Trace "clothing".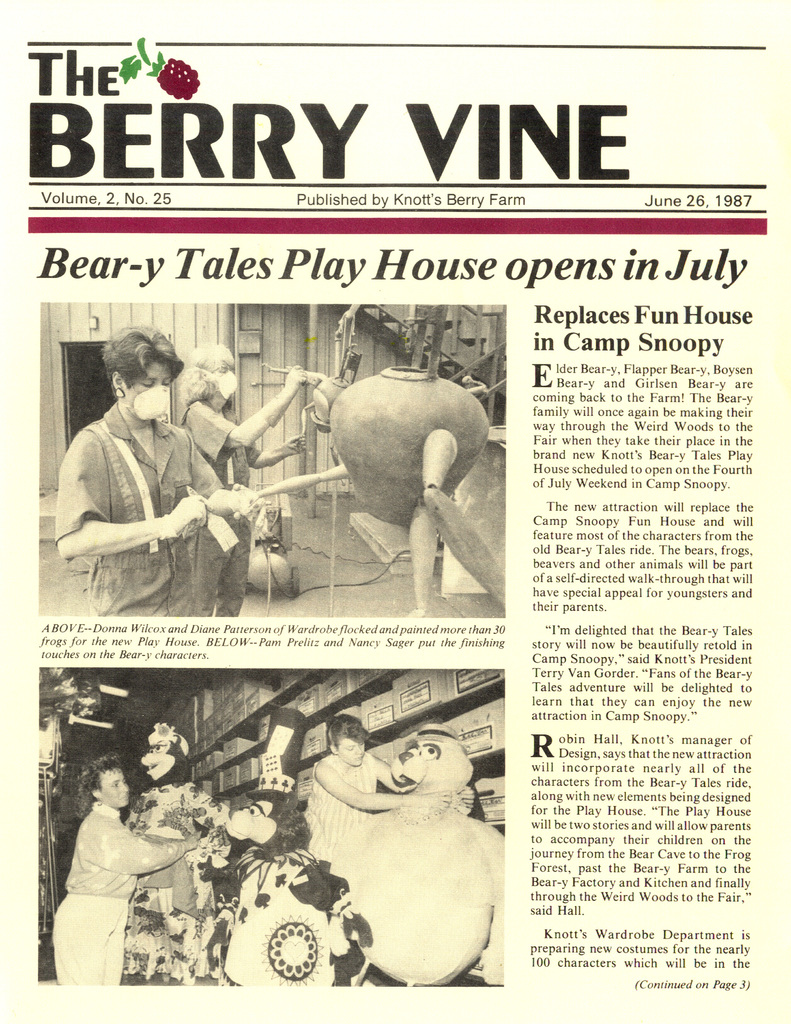
Traced to region(307, 756, 384, 854).
